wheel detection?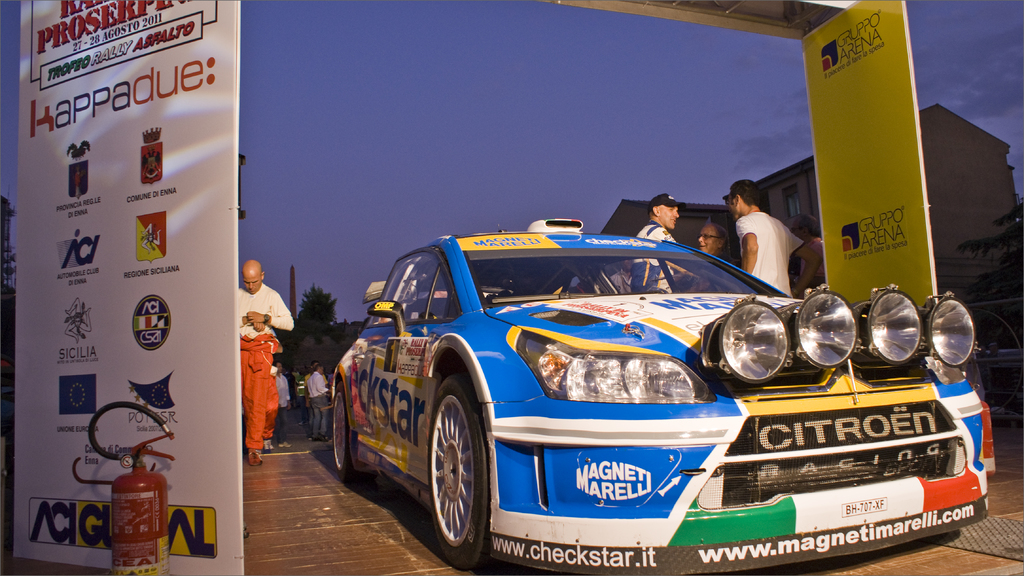
332,380,375,485
